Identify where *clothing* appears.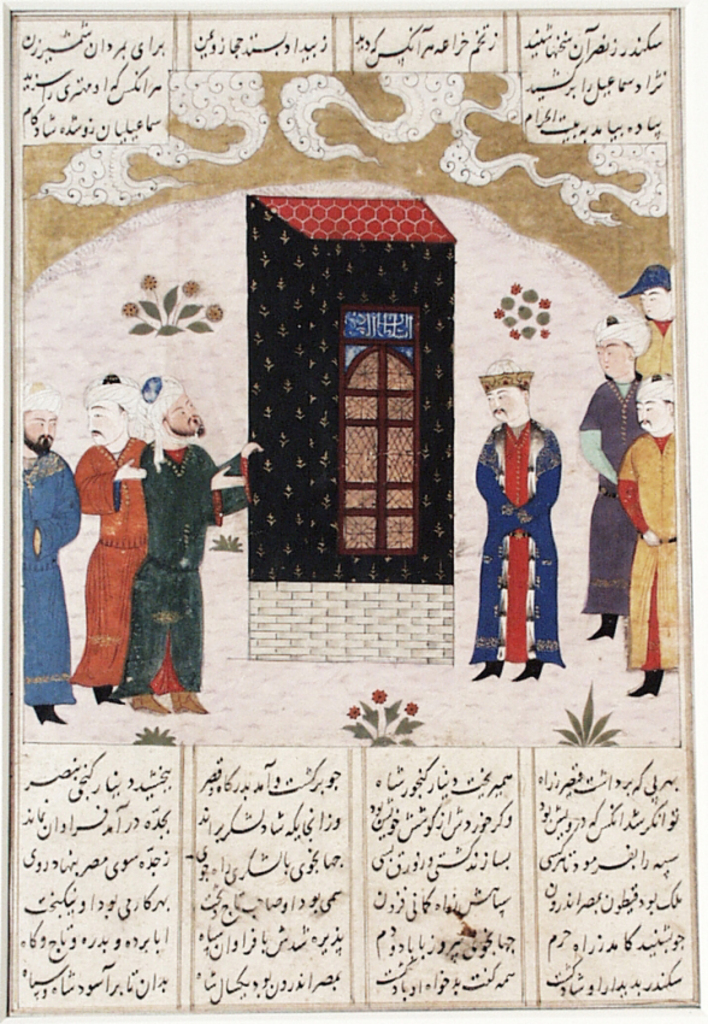
Appears at bbox=(28, 448, 89, 714).
